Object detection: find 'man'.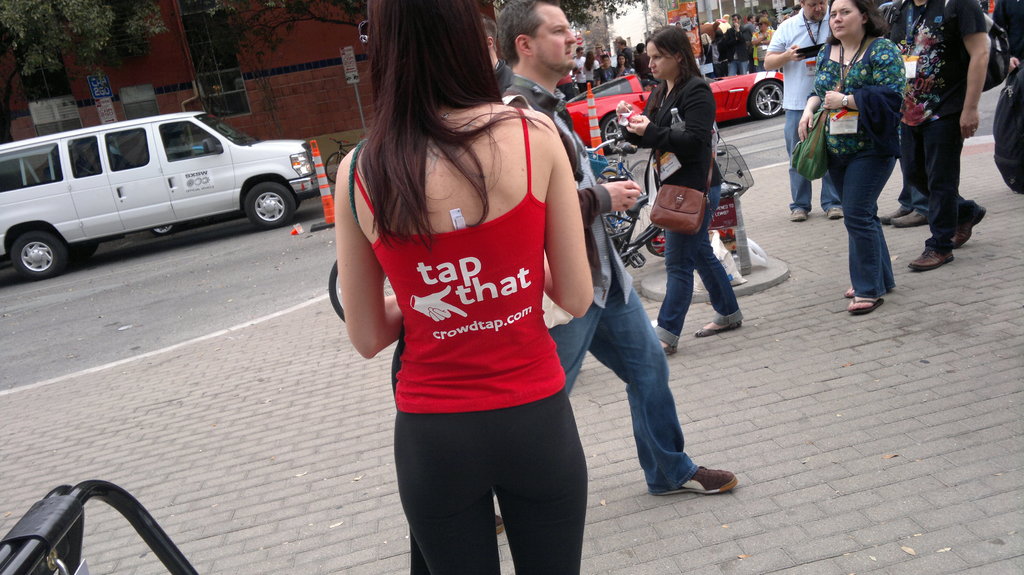
[896,0,995,266].
